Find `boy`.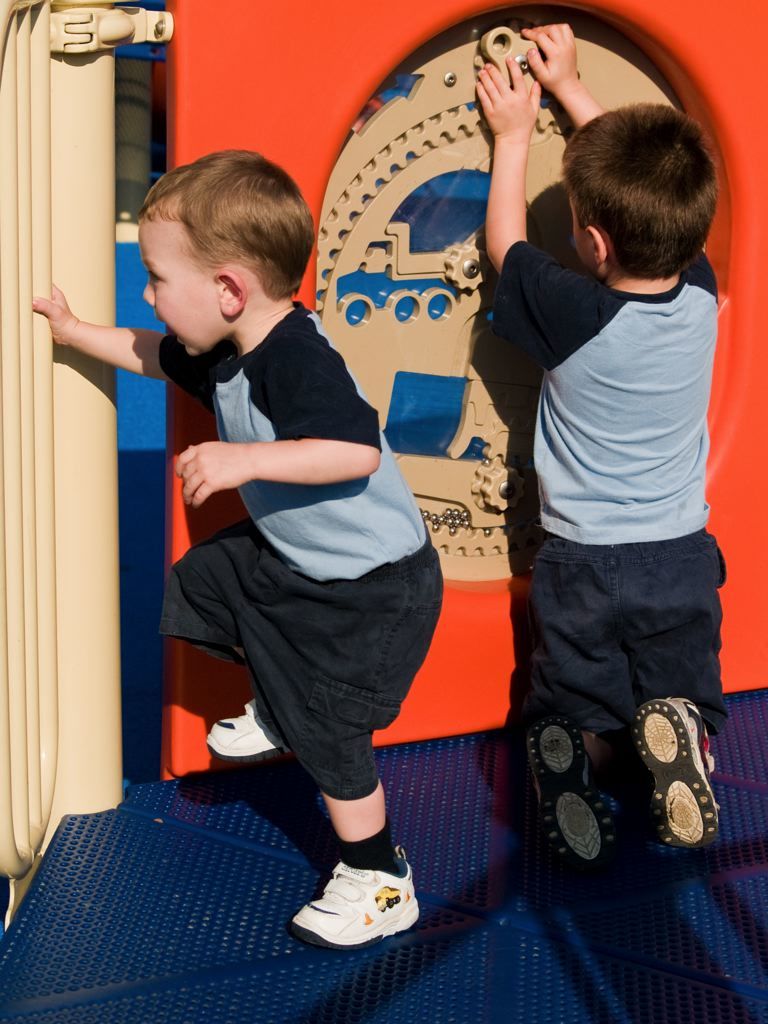
bbox(30, 145, 437, 955).
